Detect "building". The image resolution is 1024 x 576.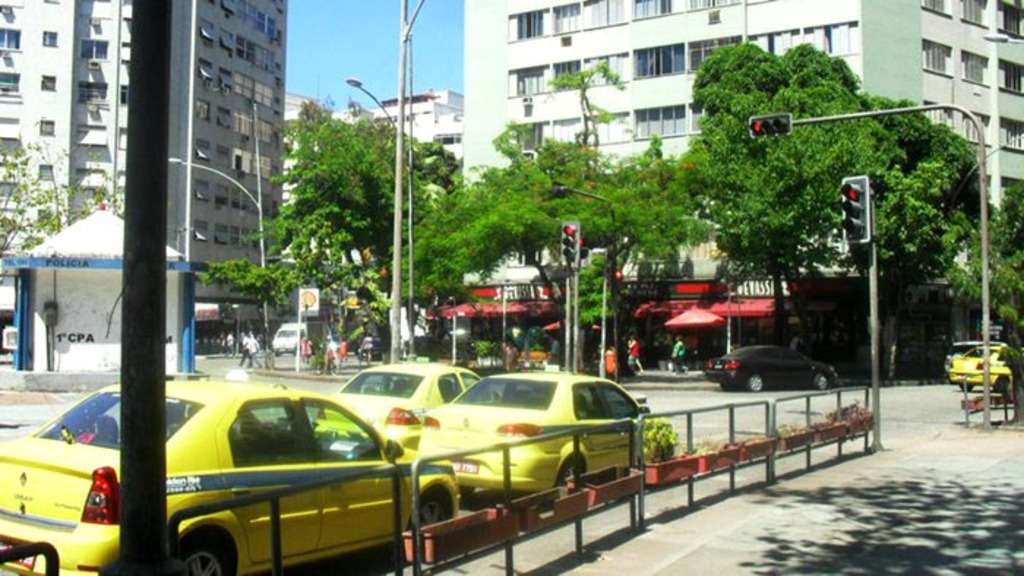
[x1=462, y1=0, x2=1023, y2=285].
